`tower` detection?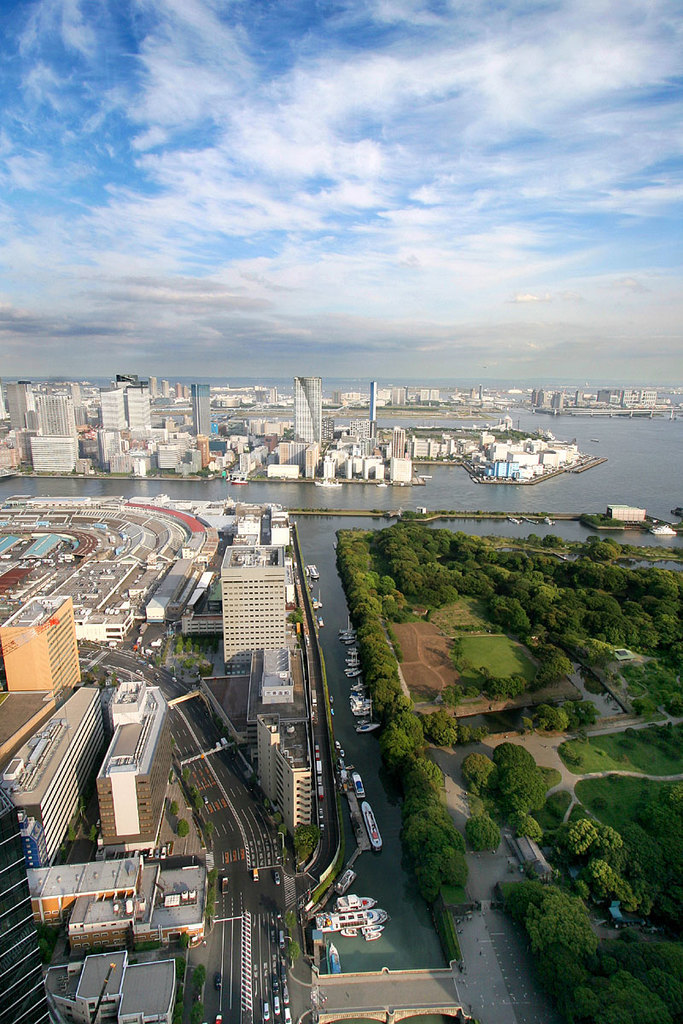
[478,385,482,399]
